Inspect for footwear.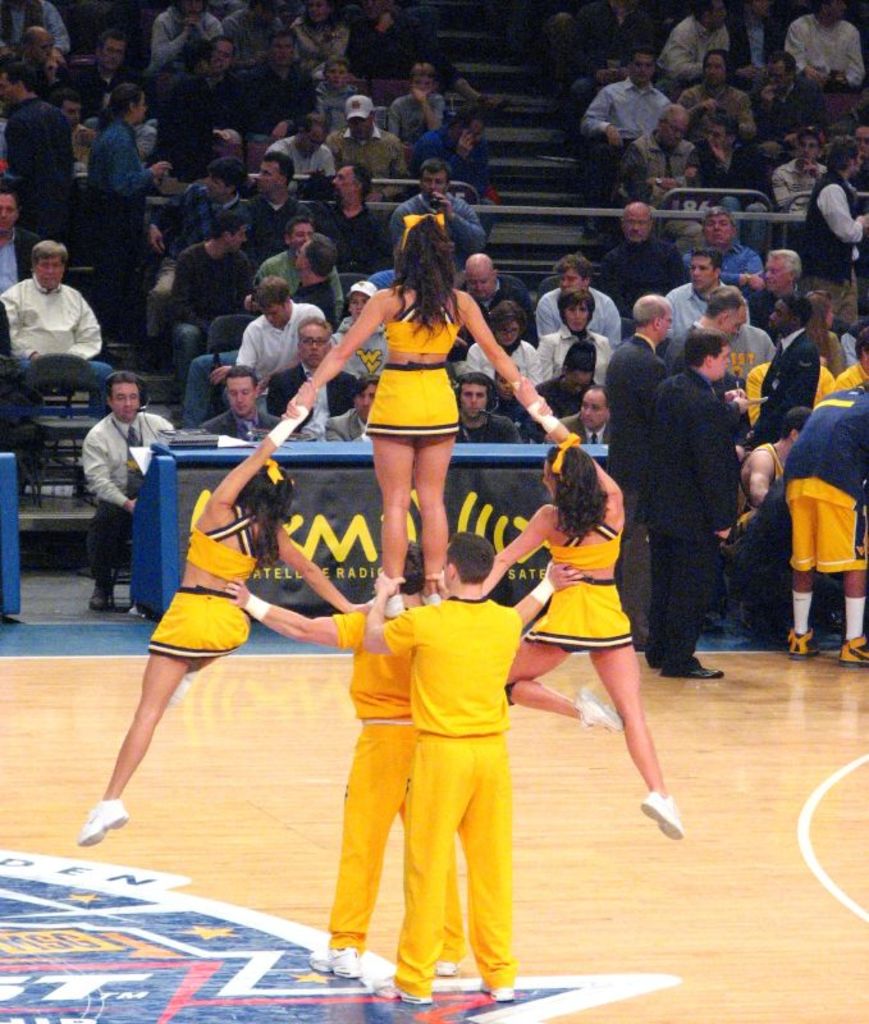
Inspection: crop(374, 977, 433, 1004).
